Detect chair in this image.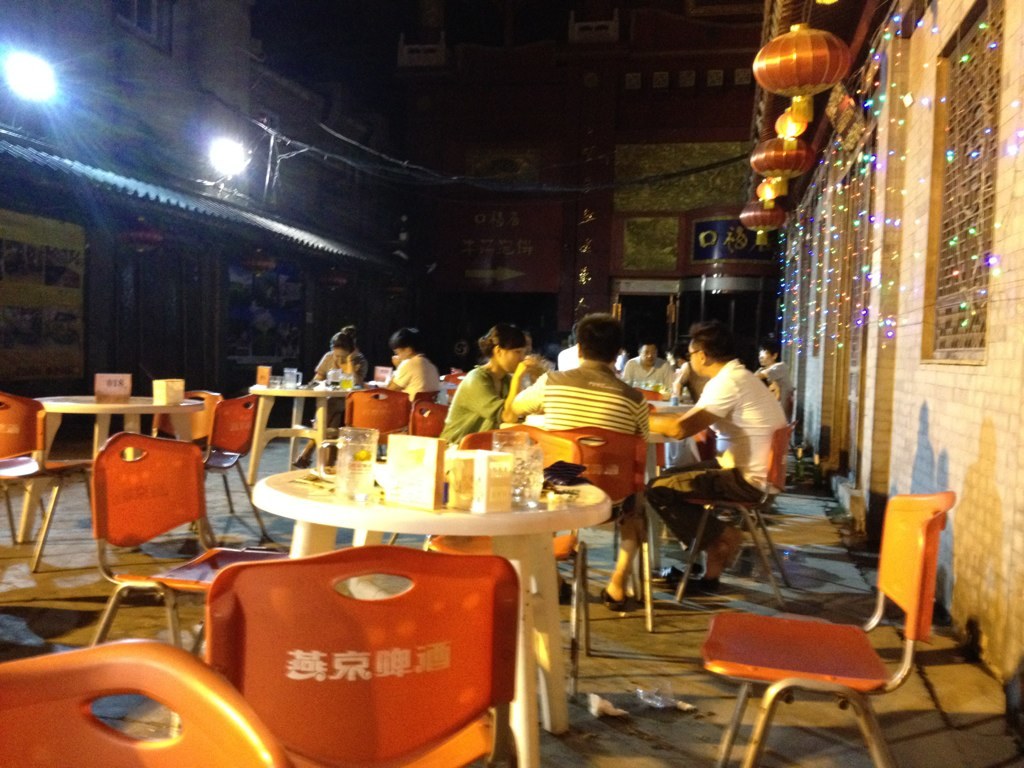
Detection: select_region(539, 423, 657, 630).
